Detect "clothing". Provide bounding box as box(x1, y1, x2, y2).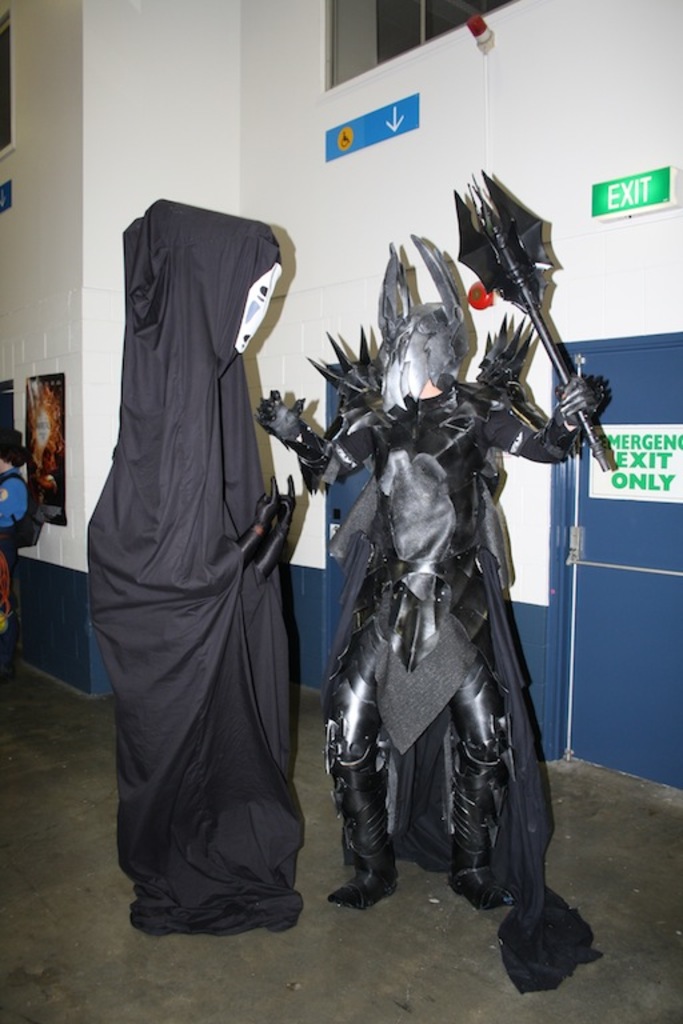
box(0, 429, 29, 623).
